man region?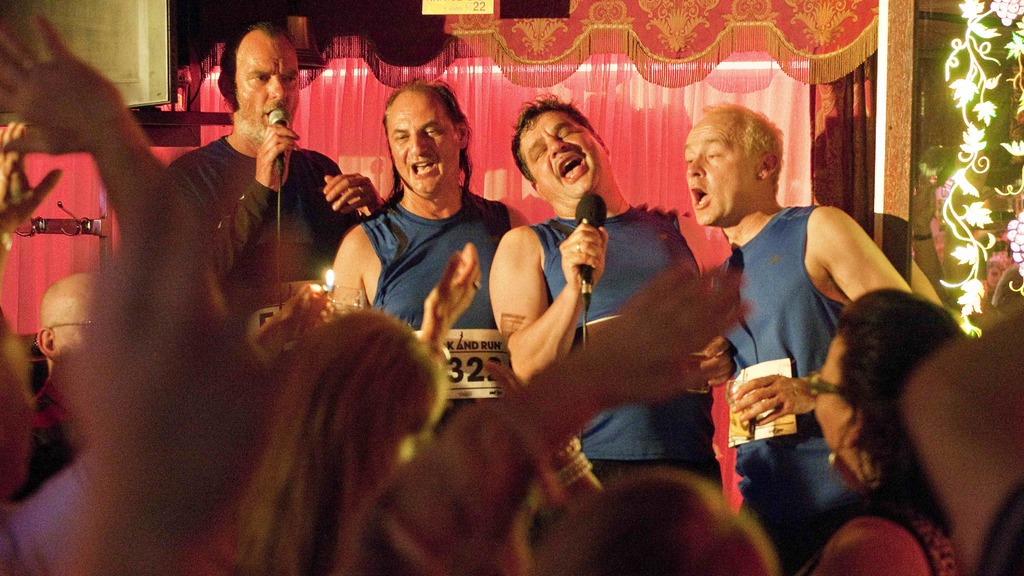
[left=450, top=75, right=777, bottom=513]
